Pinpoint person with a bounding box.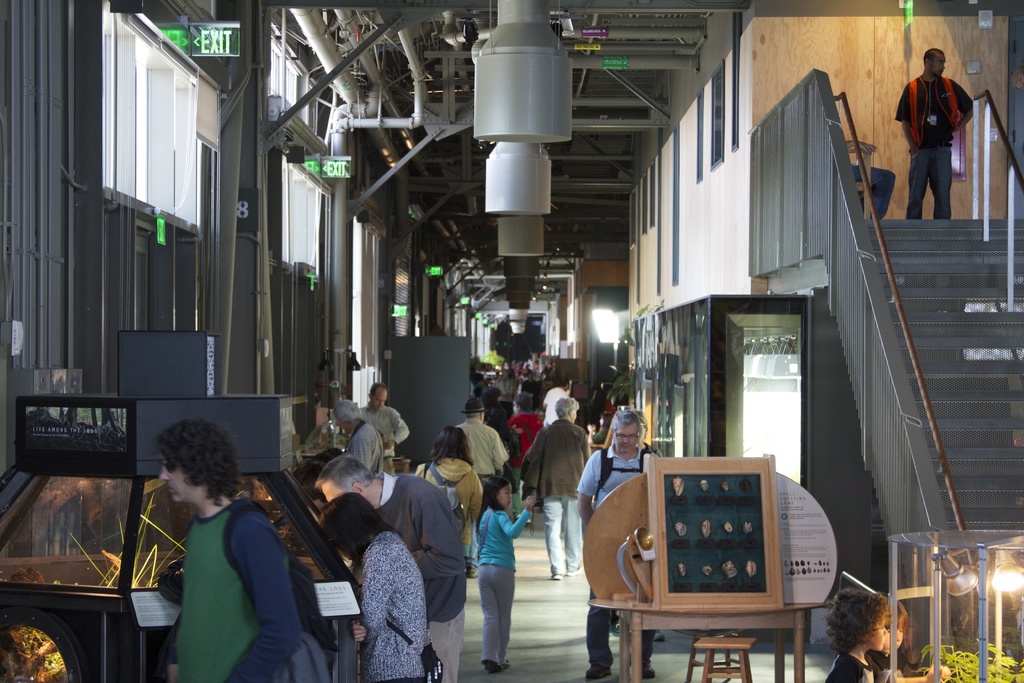
x1=328 y1=395 x2=388 y2=473.
